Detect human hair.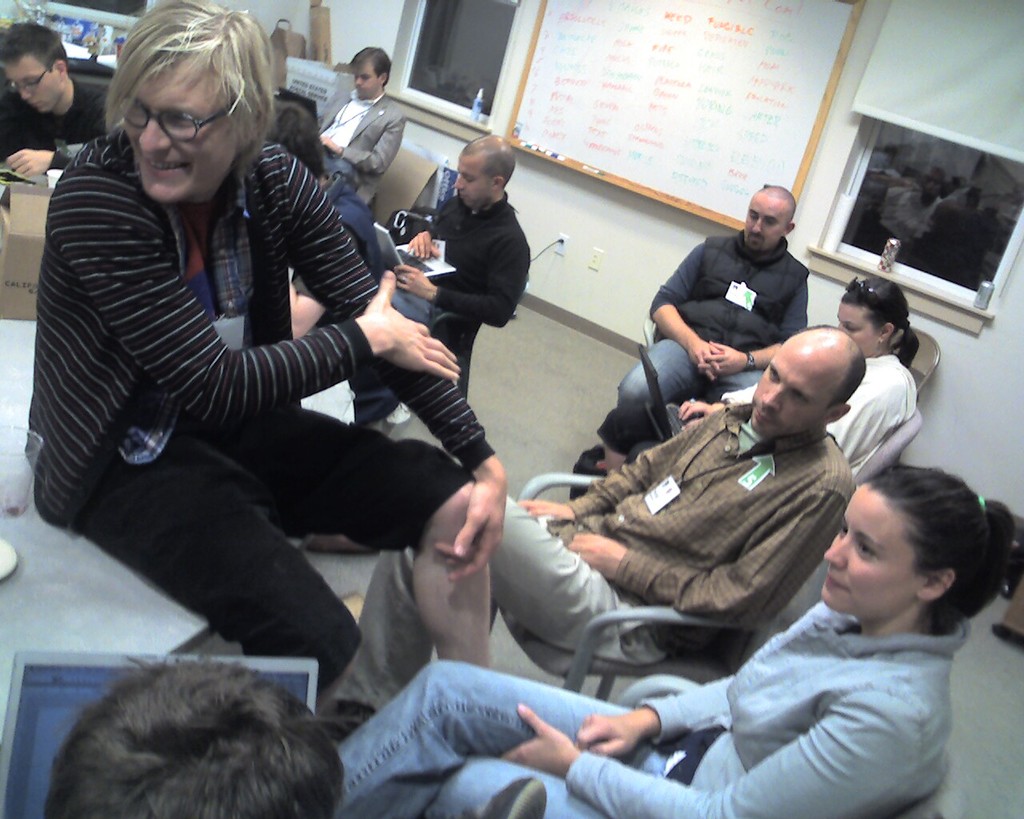
Detected at bbox=(265, 102, 326, 178).
